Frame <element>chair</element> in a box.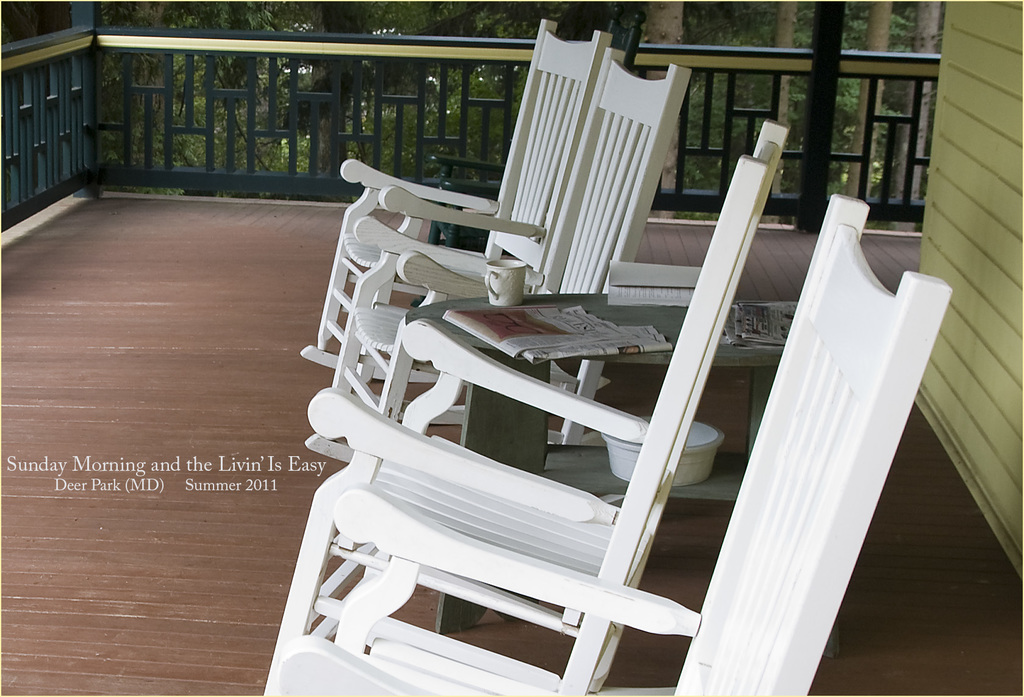
{"left": 303, "top": 116, "right": 790, "bottom": 696}.
